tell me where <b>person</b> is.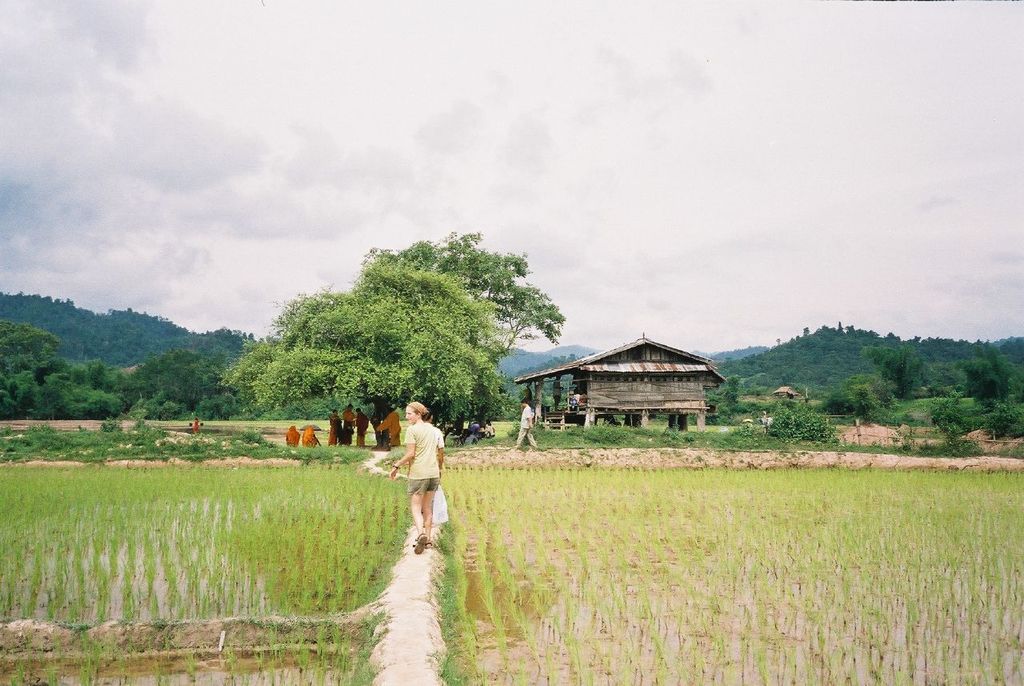
<b>person</b> is at {"x1": 518, "y1": 403, "x2": 539, "y2": 451}.
